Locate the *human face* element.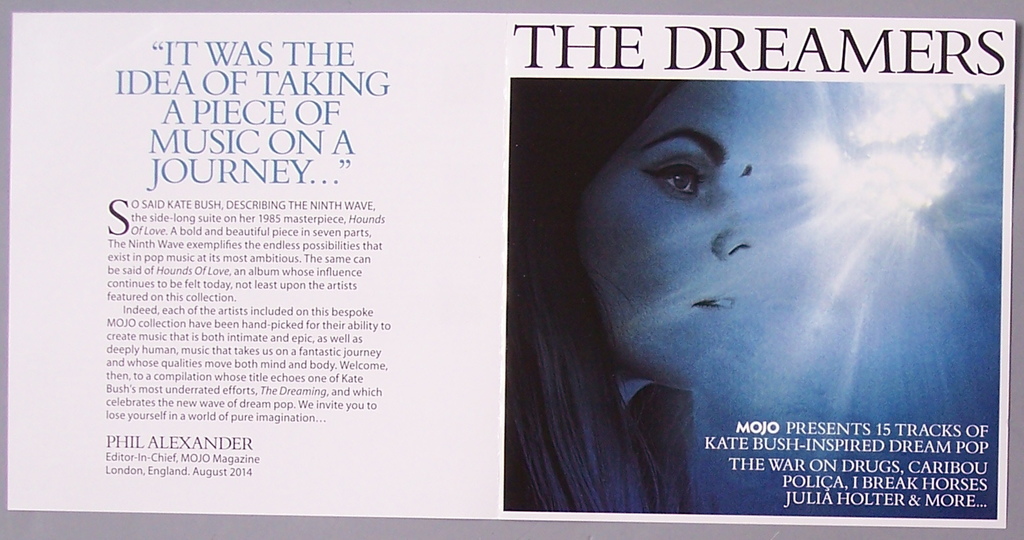
Element bbox: box(577, 80, 756, 389).
